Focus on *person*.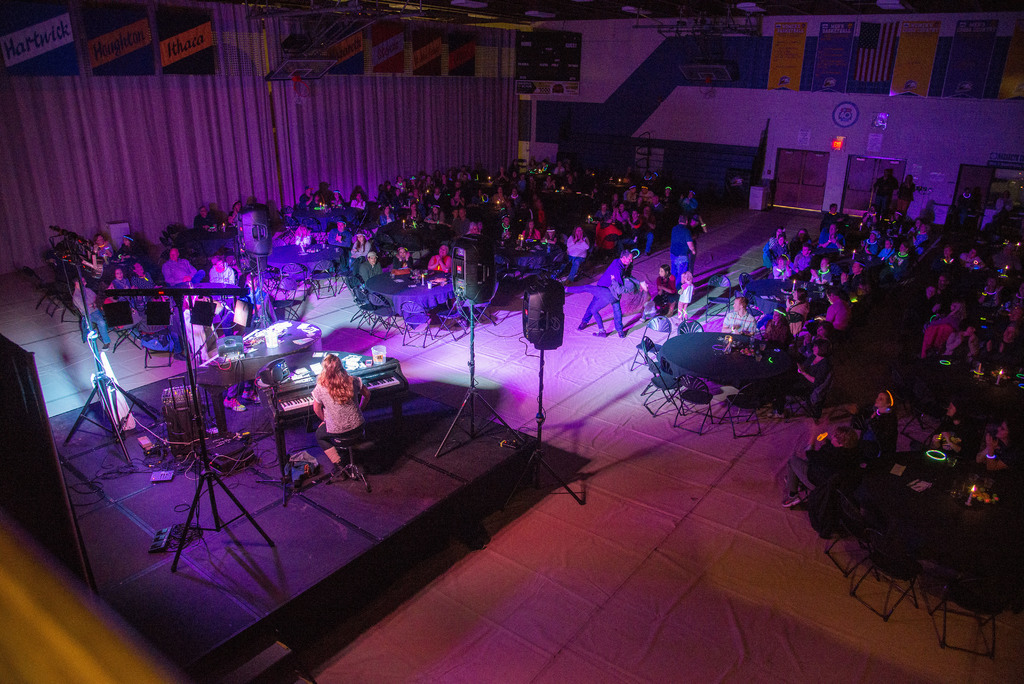
Focused at bbox(348, 190, 364, 213).
